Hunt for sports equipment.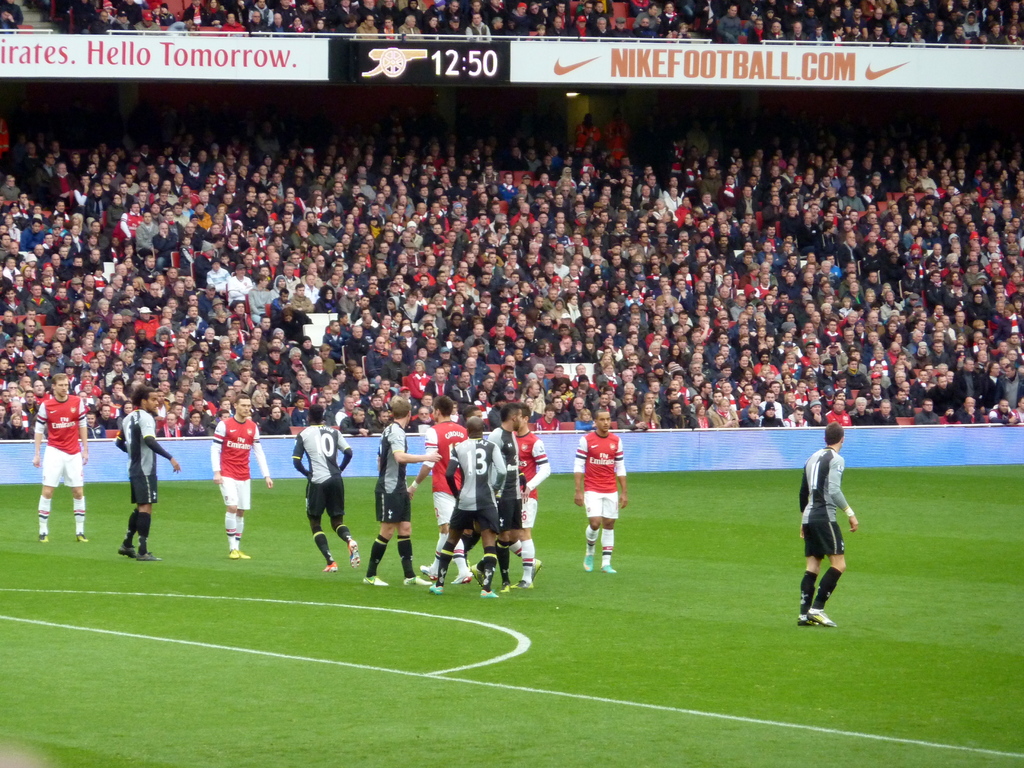
Hunted down at 509 580 534 590.
